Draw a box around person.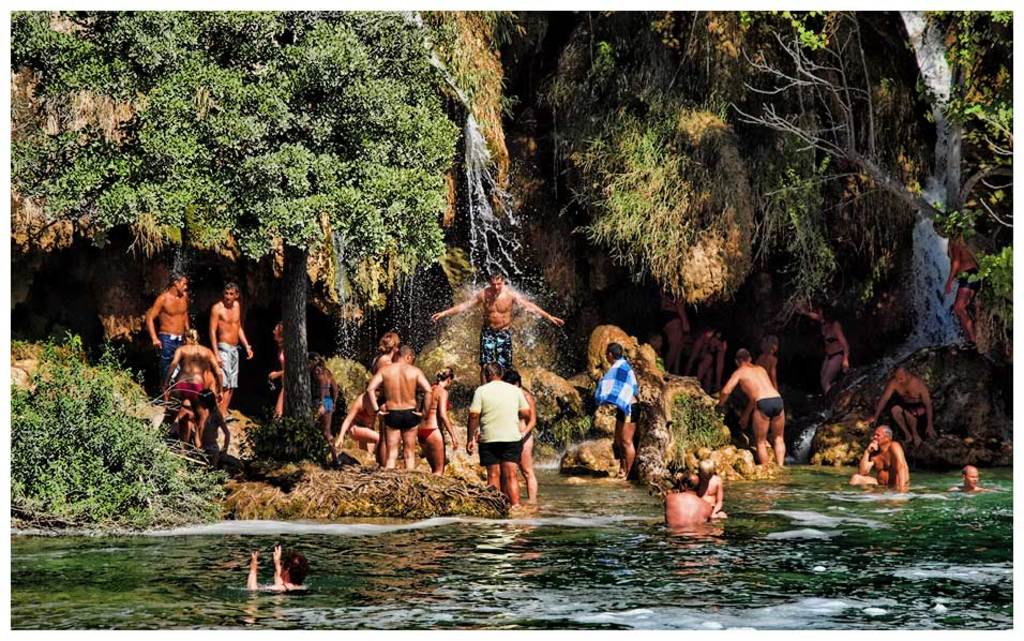
(930,219,981,346).
